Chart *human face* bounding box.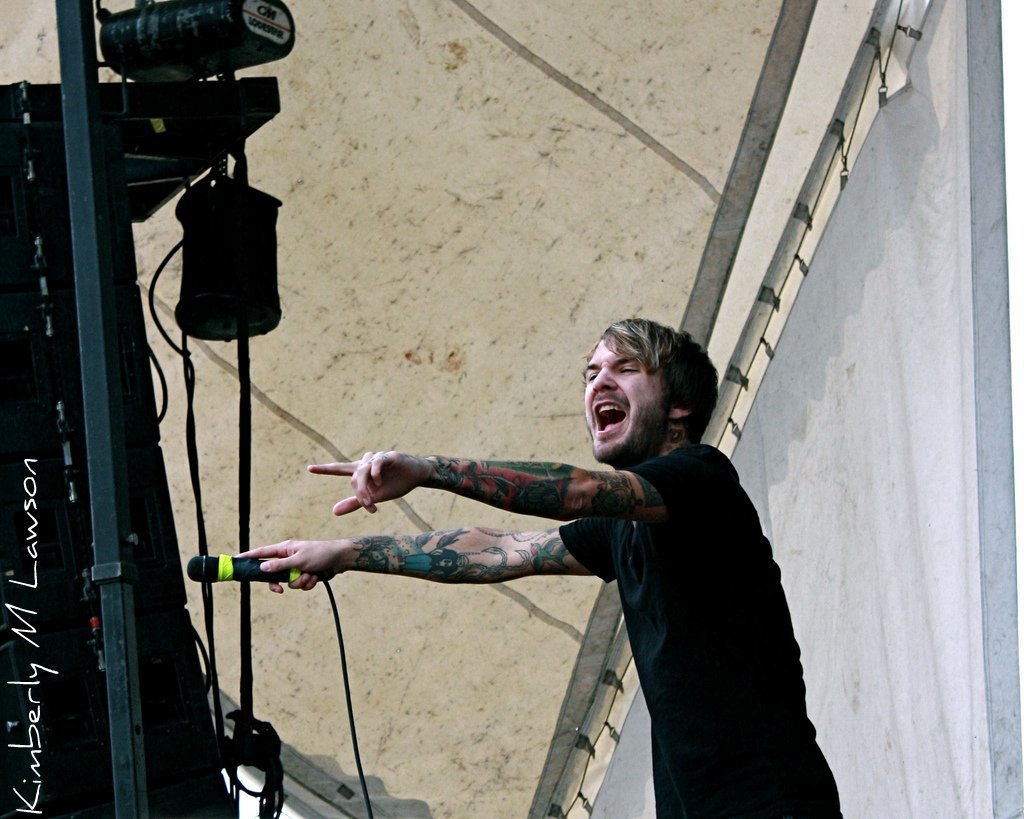
Charted: [584, 329, 667, 468].
